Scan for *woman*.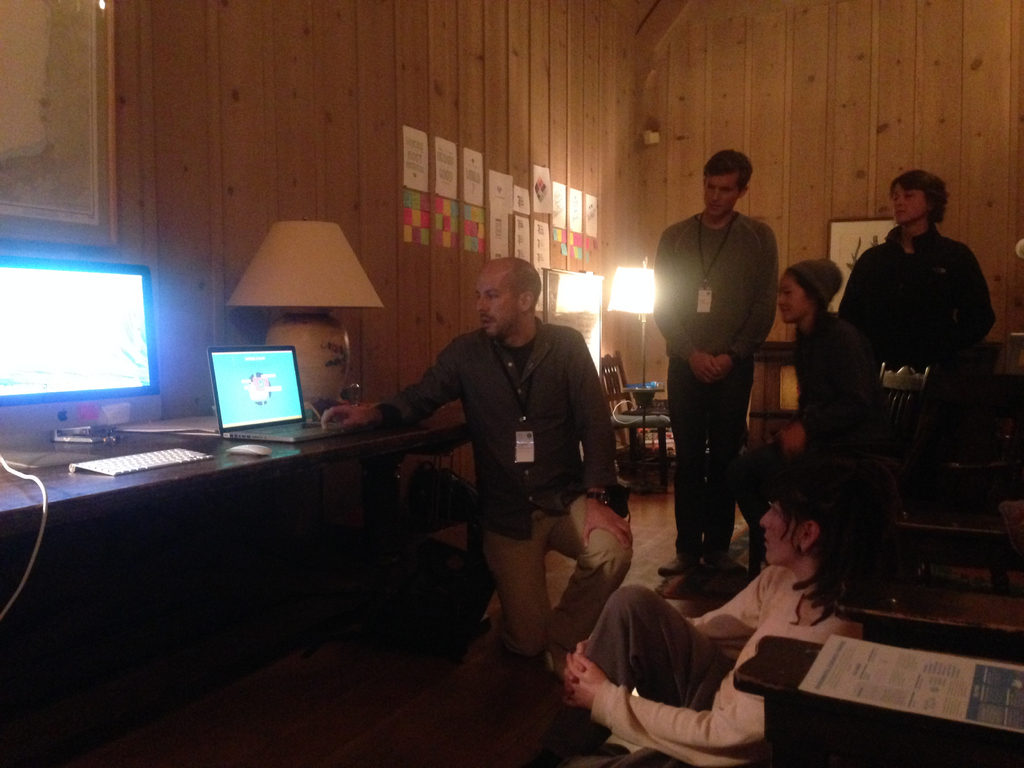
Scan result: l=719, t=260, r=902, b=564.
